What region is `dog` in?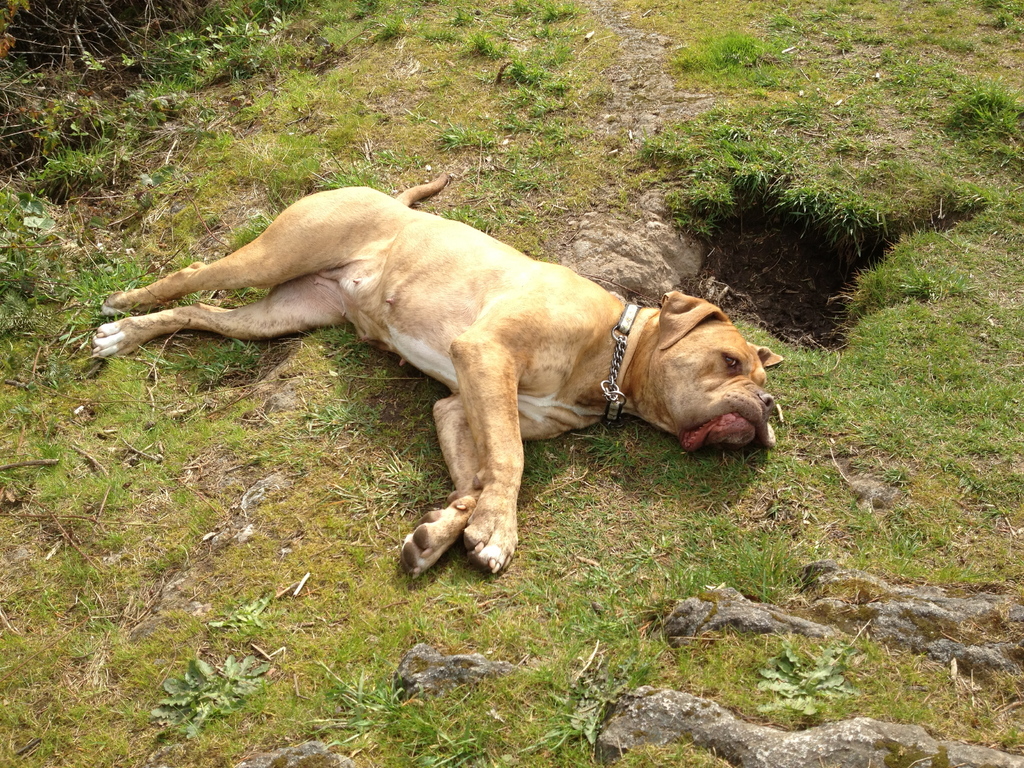
region(85, 175, 776, 577).
